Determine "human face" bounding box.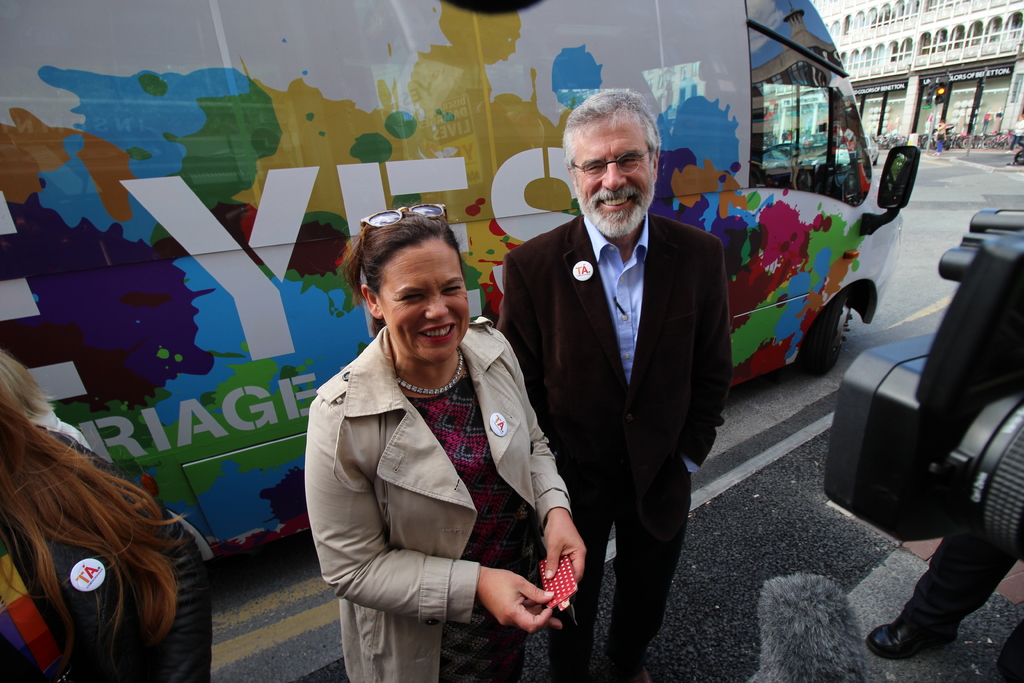
Determined: x1=574 y1=115 x2=655 y2=240.
